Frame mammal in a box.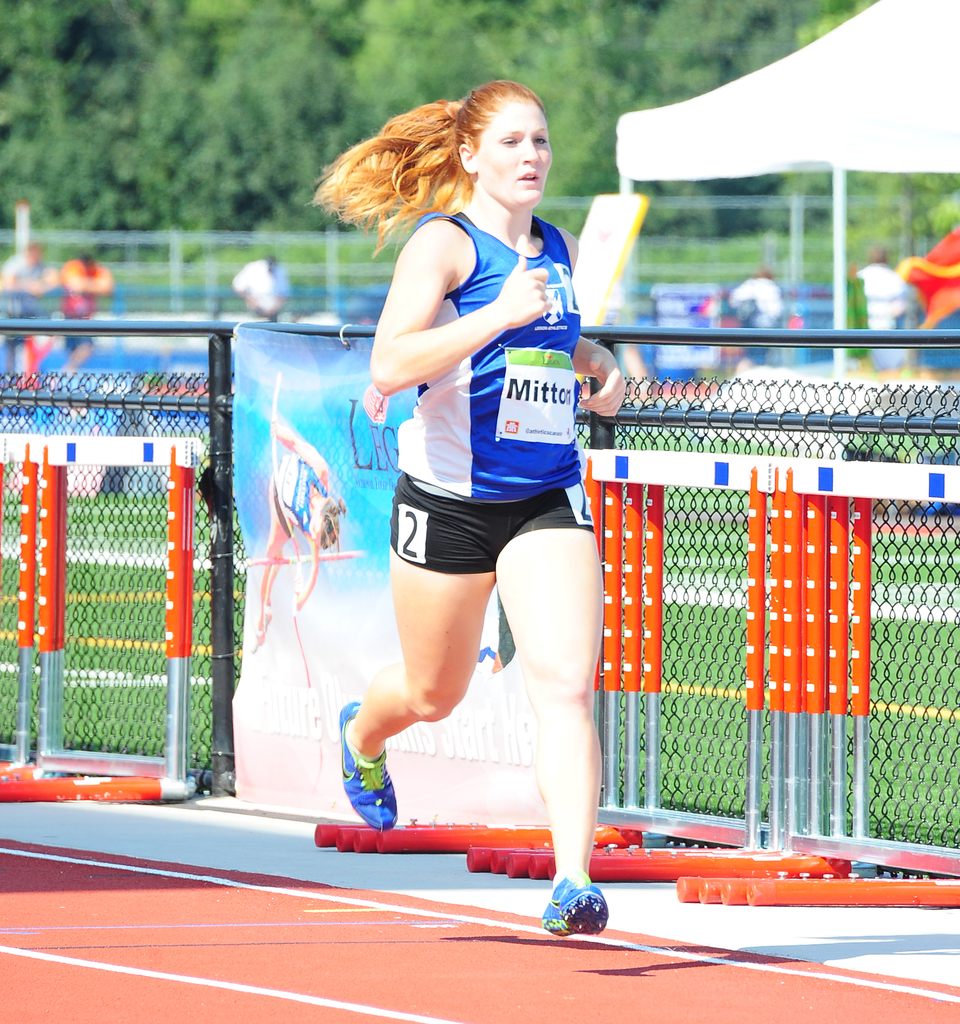
231:249:292:322.
